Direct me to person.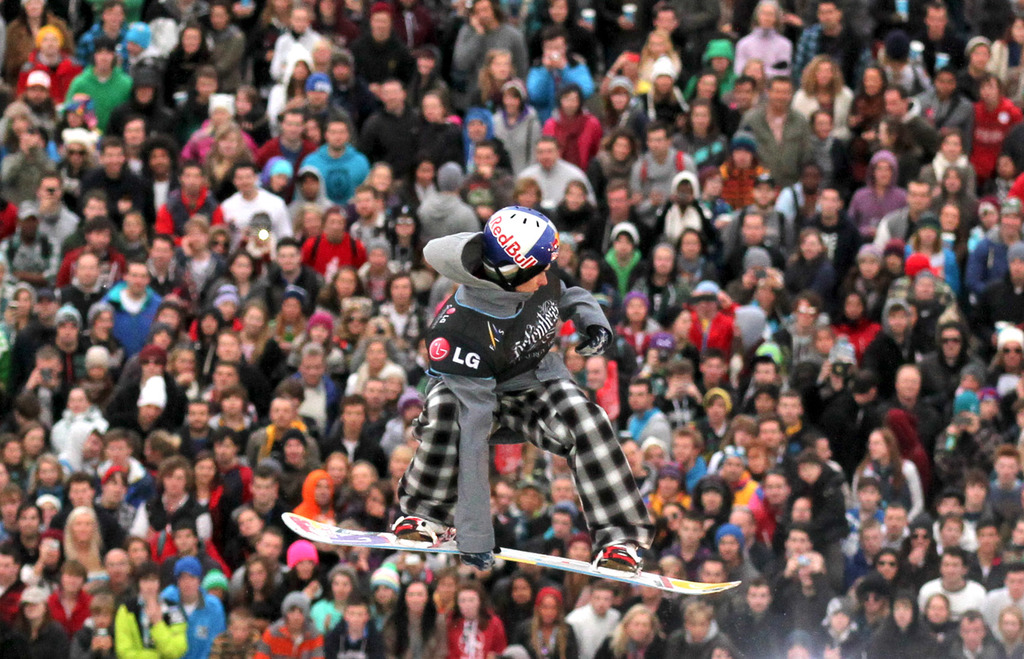
Direction: crop(323, 596, 378, 658).
